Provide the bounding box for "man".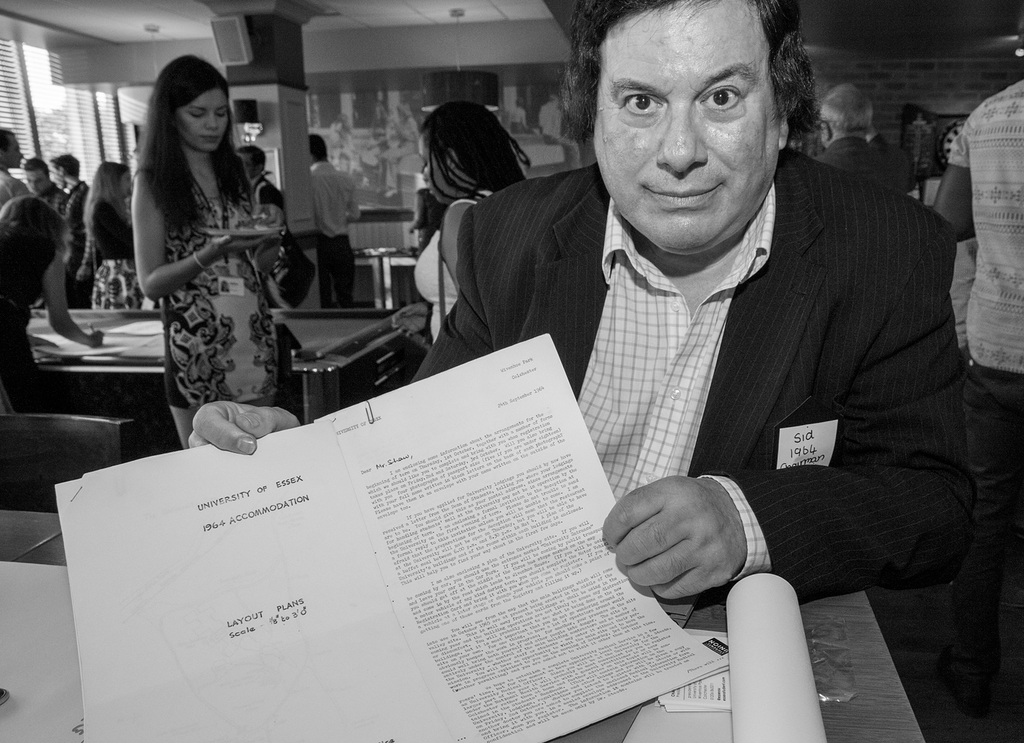
[810,80,901,191].
